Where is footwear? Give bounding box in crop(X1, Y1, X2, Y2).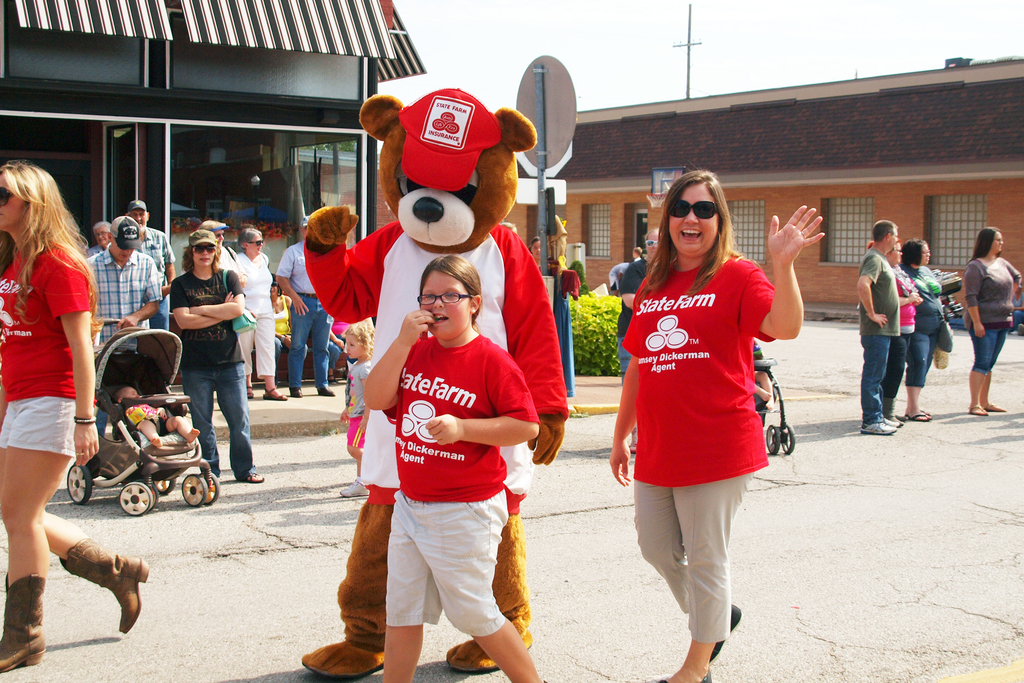
crop(54, 537, 153, 641).
